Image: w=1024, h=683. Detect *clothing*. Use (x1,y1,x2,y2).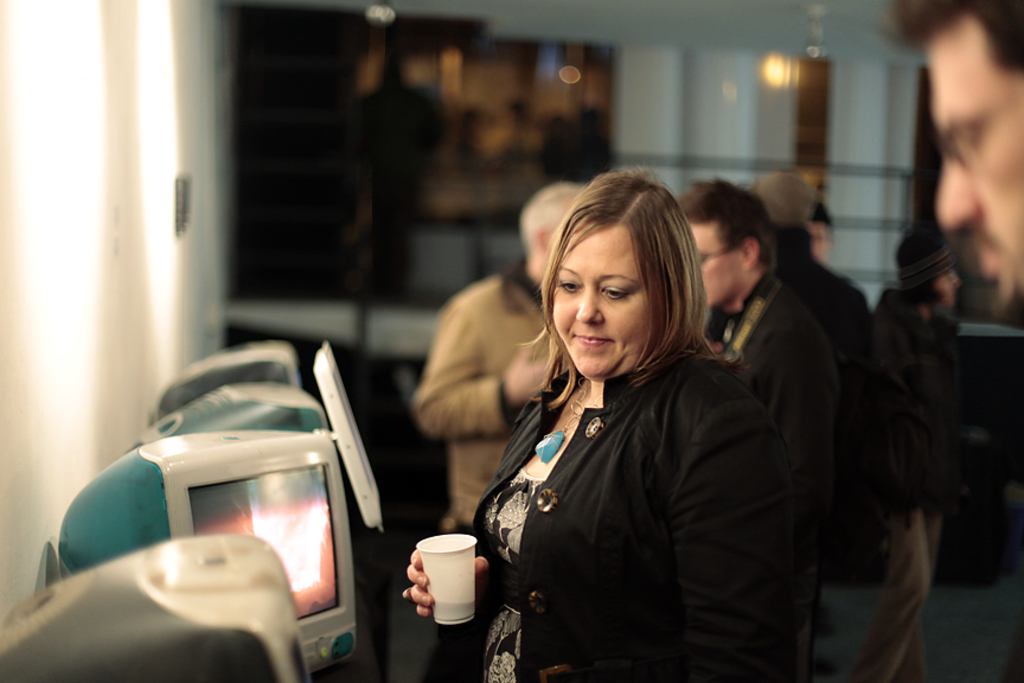
(410,251,543,519).
